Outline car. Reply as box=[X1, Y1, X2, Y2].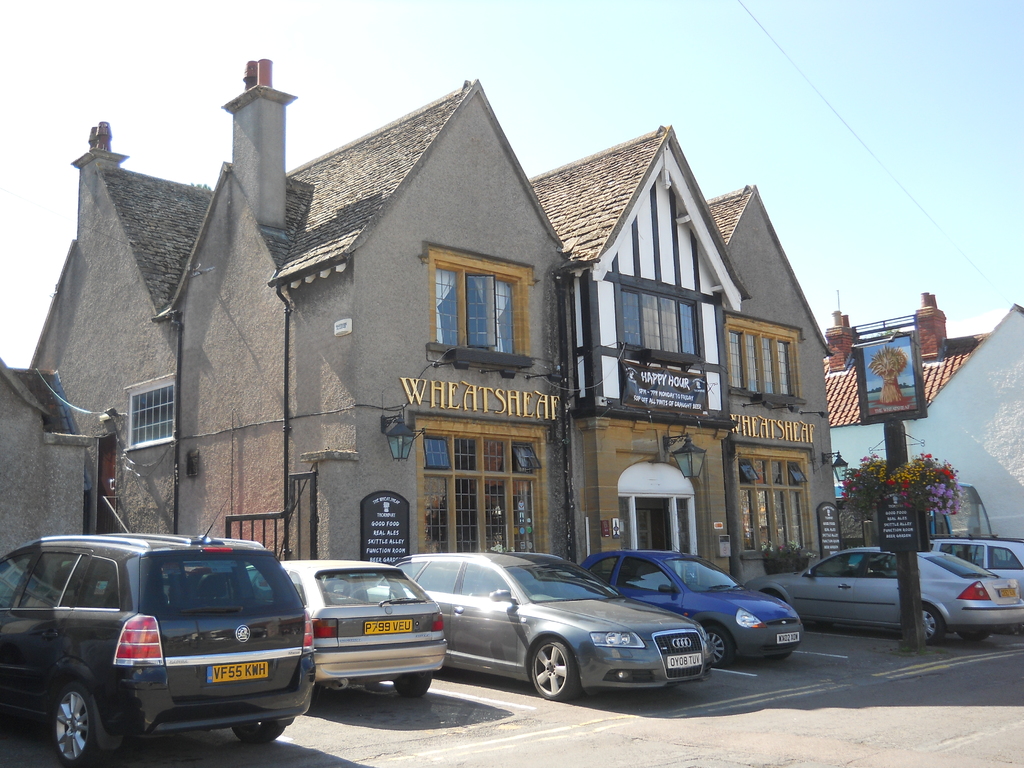
box=[0, 503, 315, 767].
